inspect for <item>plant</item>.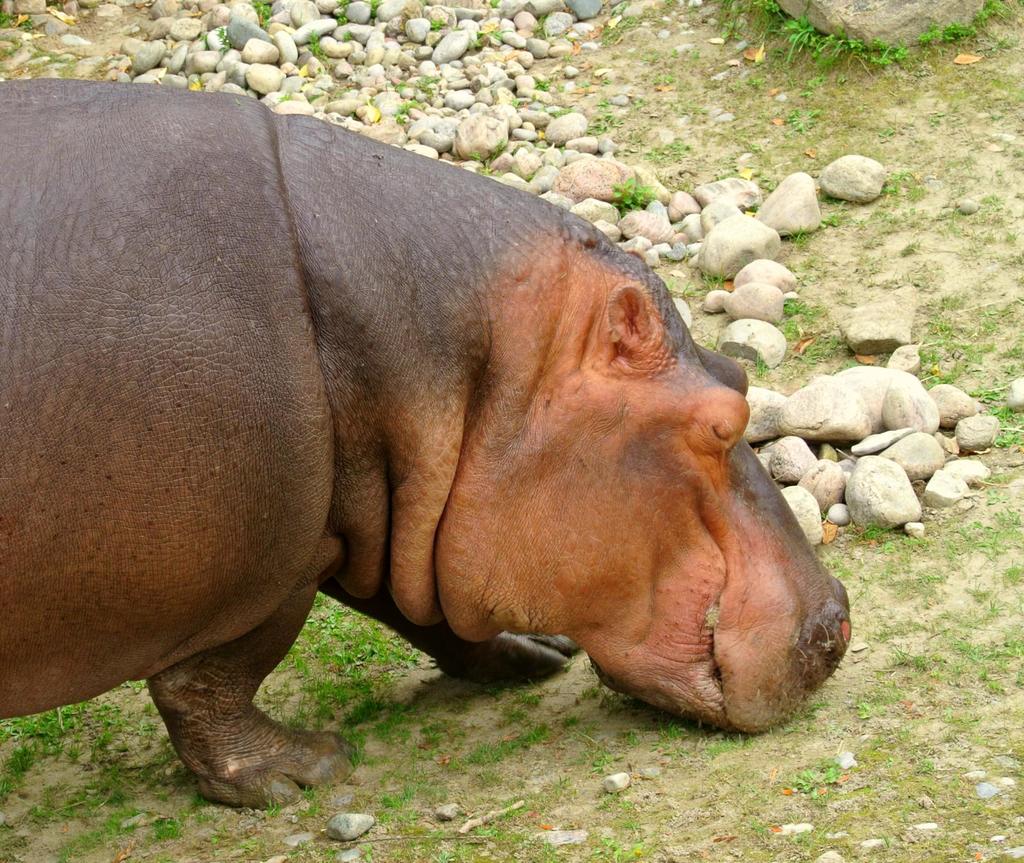
Inspection: 0, 45, 68, 77.
